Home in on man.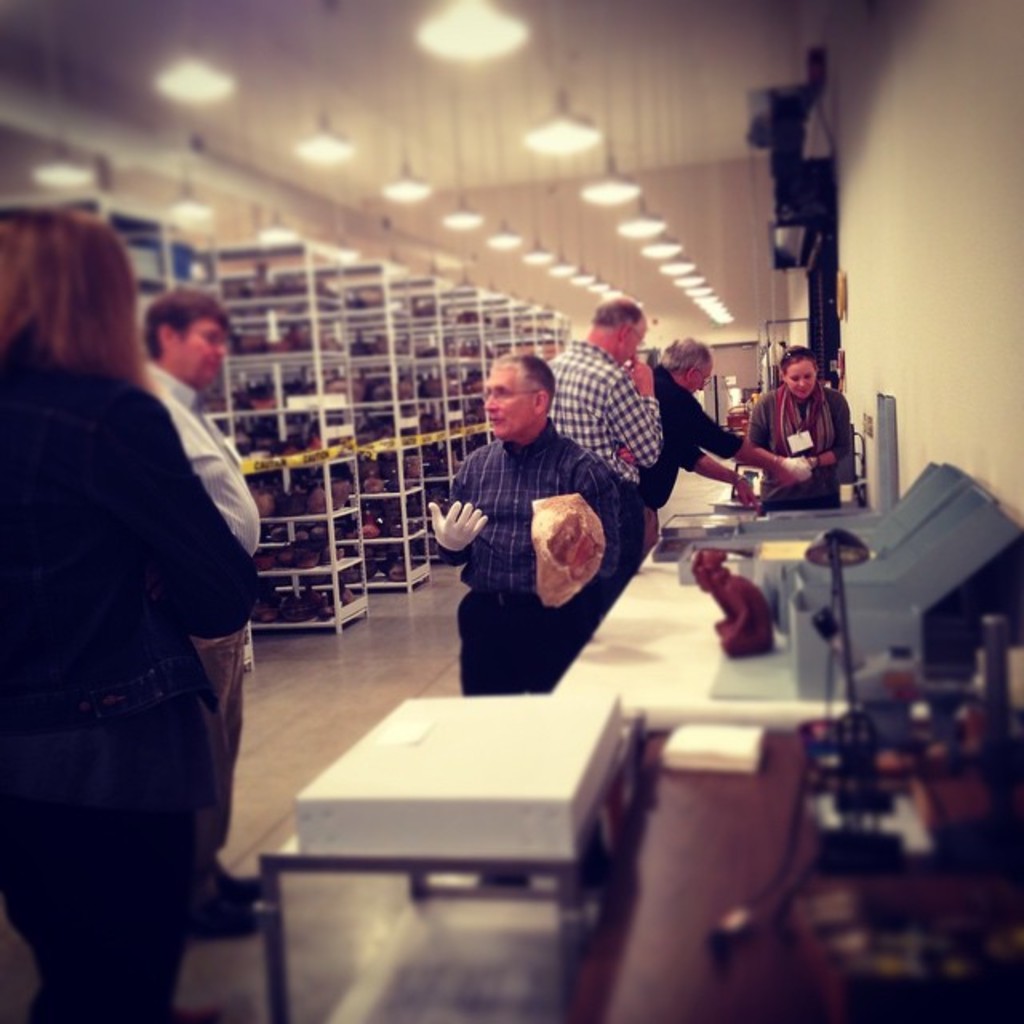
Homed in at Rect(422, 350, 638, 866).
